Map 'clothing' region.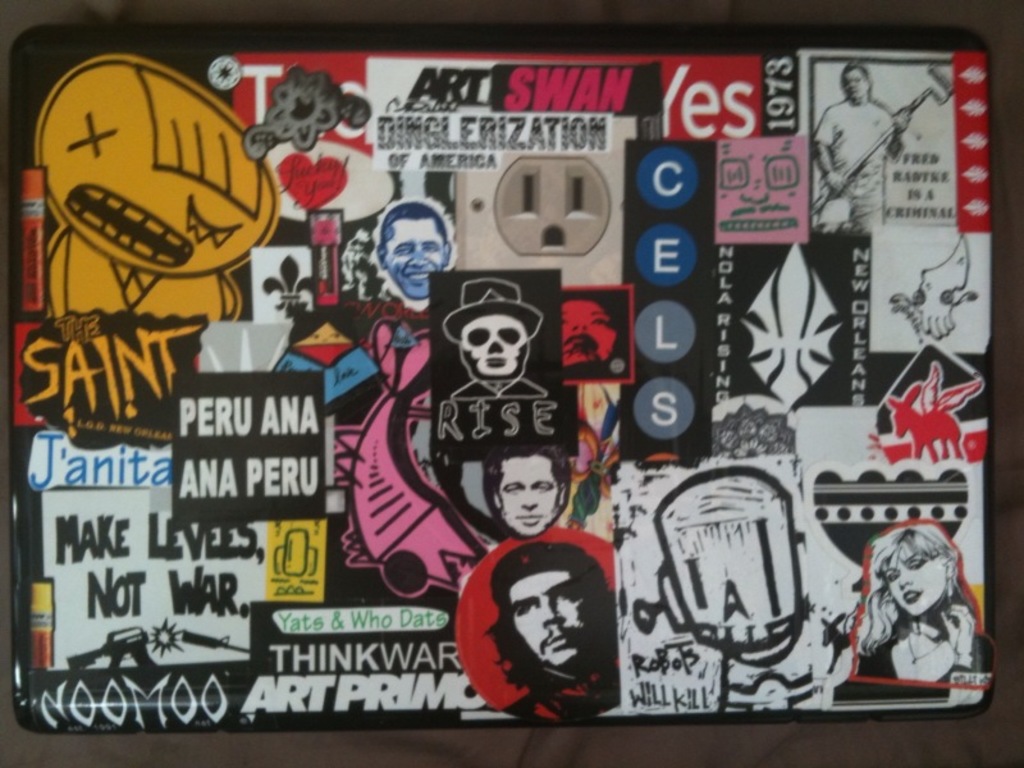
Mapped to [x1=813, y1=96, x2=901, y2=227].
